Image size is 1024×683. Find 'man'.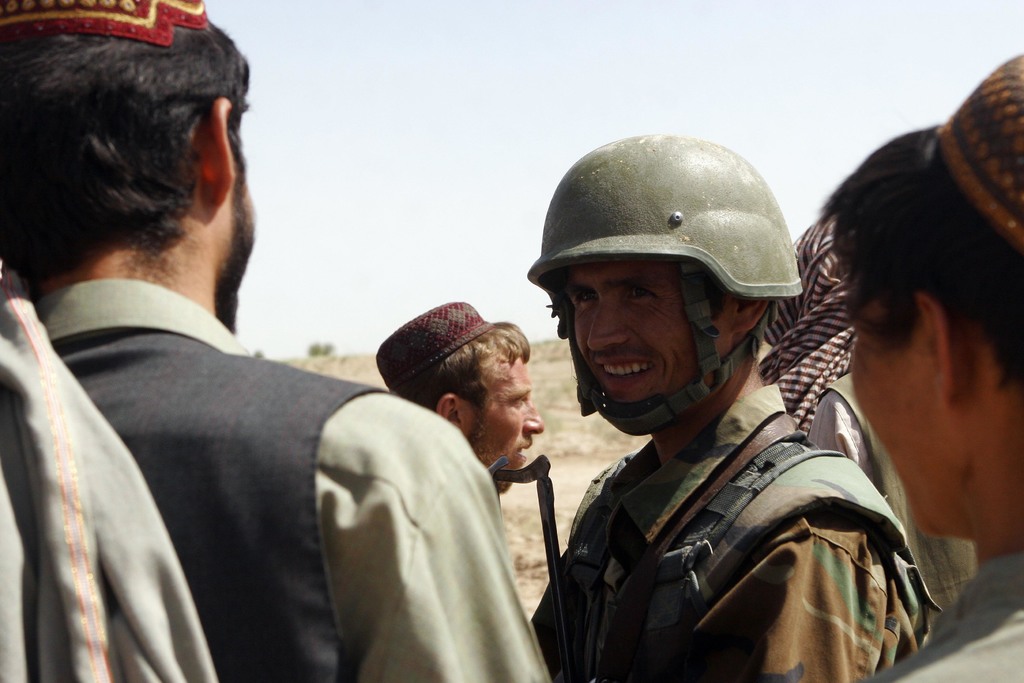
rect(531, 134, 936, 682).
